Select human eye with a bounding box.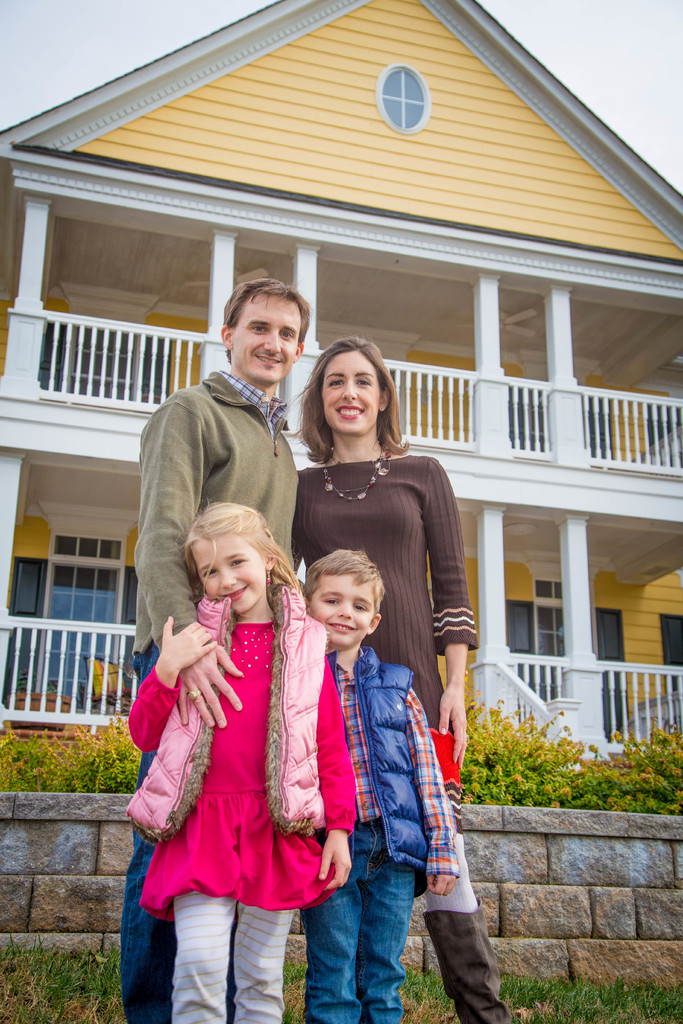
left=324, top=376, right=344, bottom=392.
